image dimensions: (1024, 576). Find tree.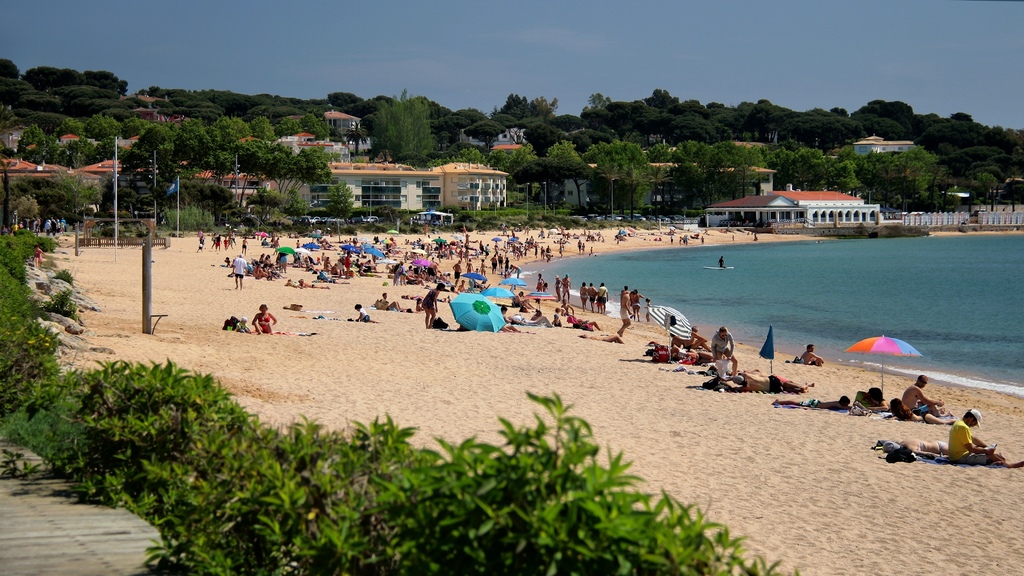
{"left": 325, "top": 180, "right": 356, "bottom": 225}.
